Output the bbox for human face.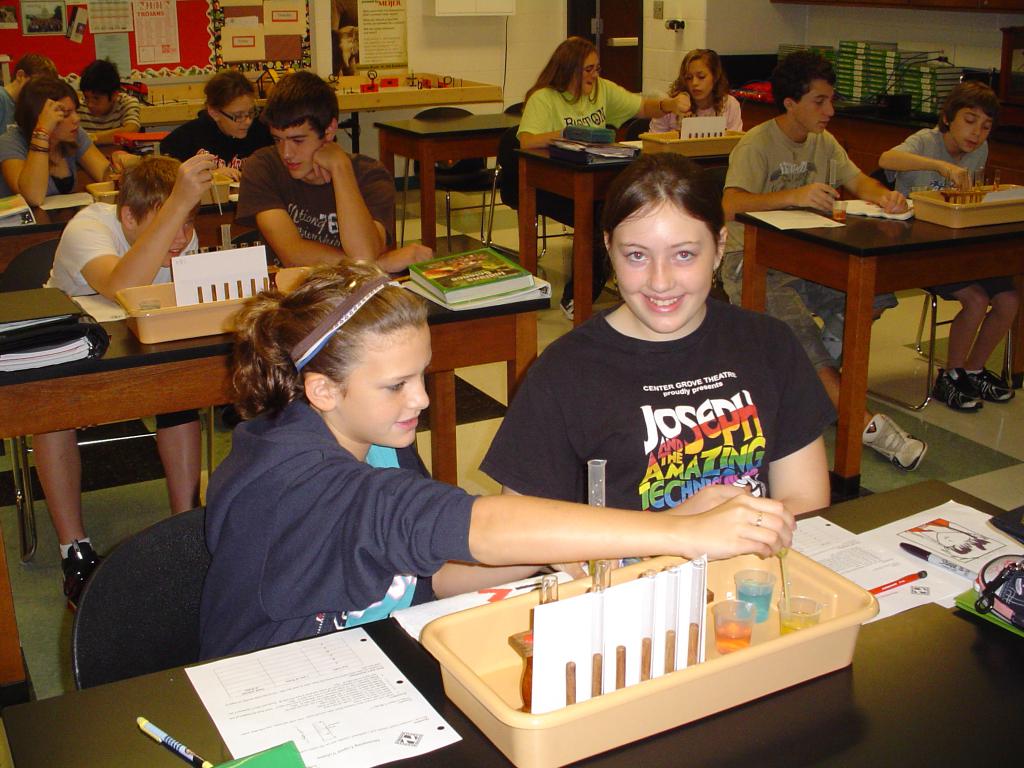
[x1=271, y1=128, x2=323, y2=177].
